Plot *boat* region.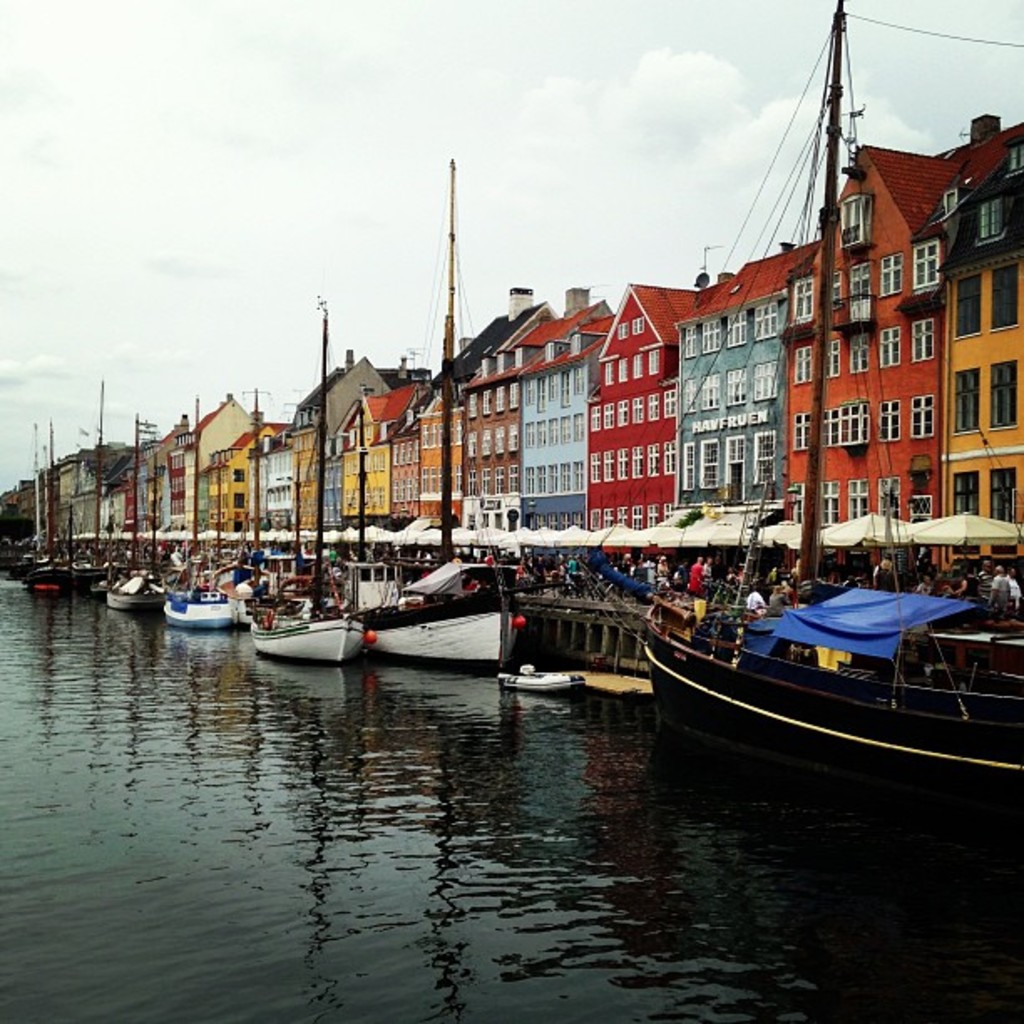
Plotted at rect(246, 296, 373, 668).
